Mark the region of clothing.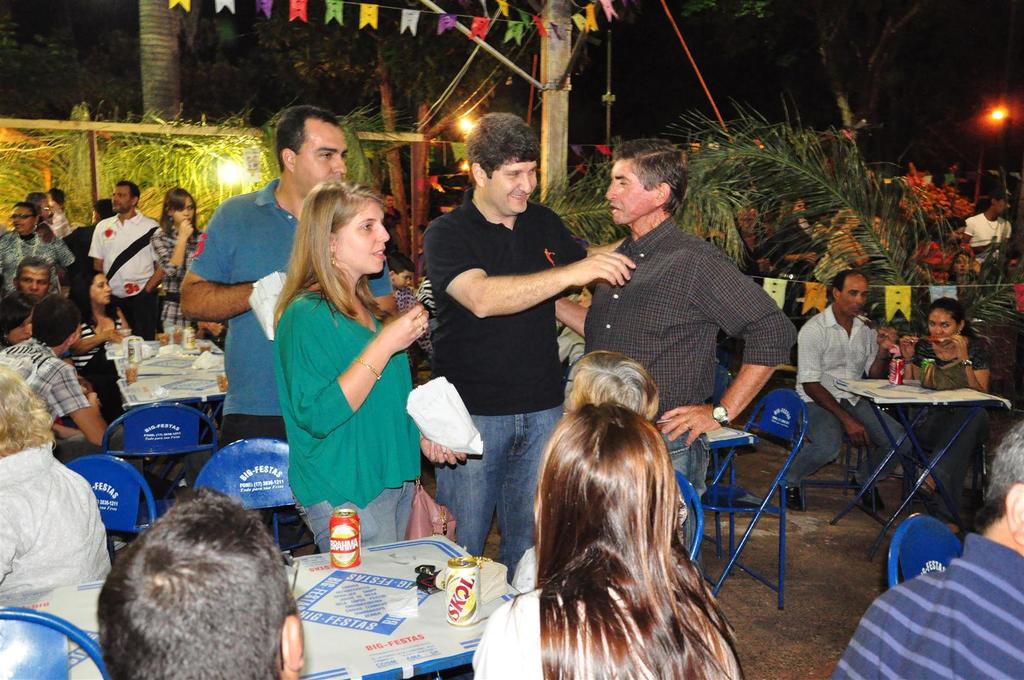
Region: (left=591, top=218, right=792, bottom=486).
